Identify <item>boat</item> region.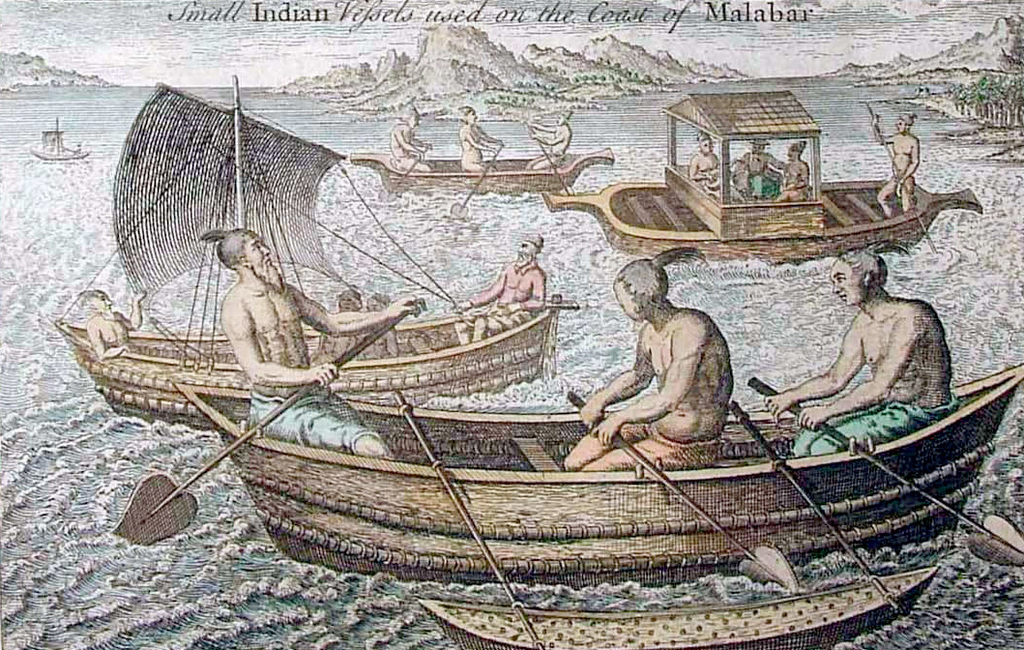
Region: <region>591, 95, 1023, 261</region>.
